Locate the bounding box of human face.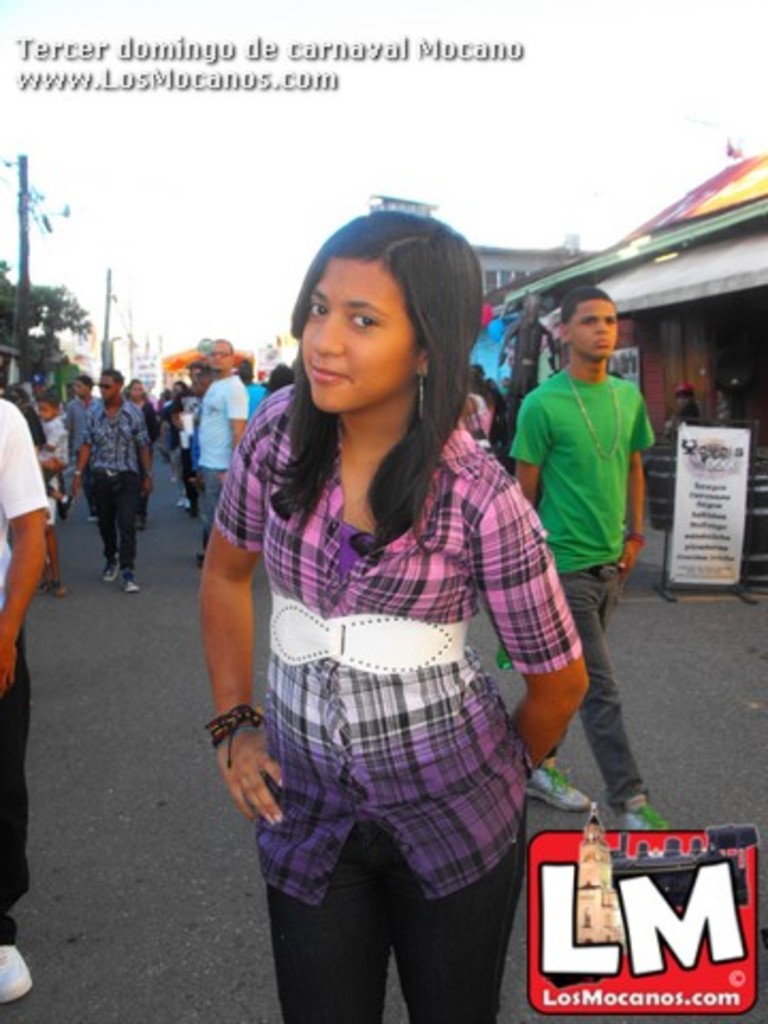
Bounding box: region(41, 403, 55, 418).
